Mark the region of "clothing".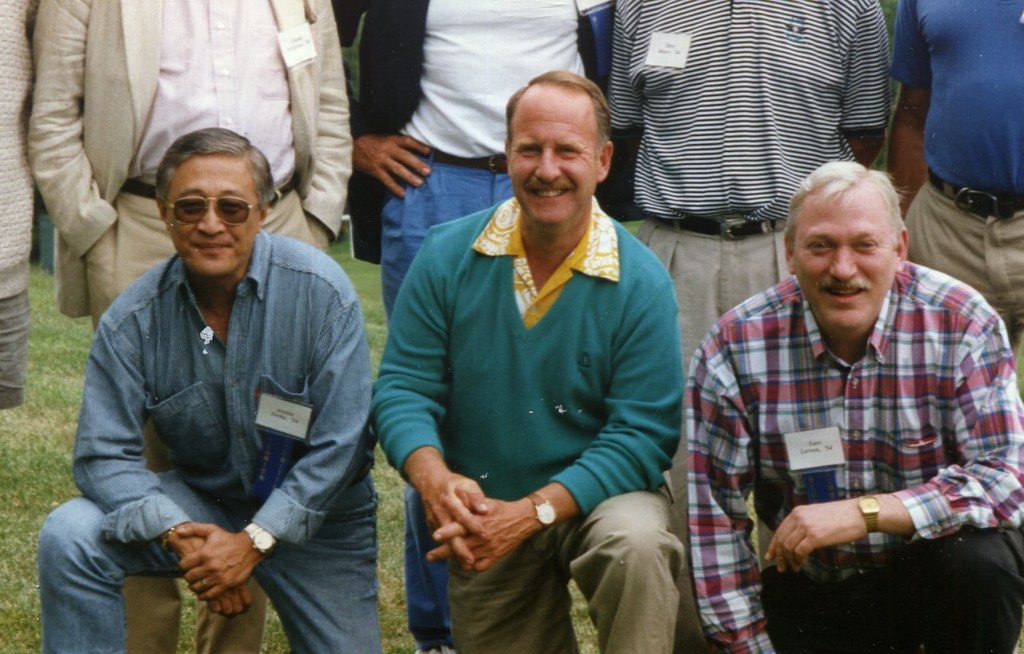
Region: bbox=[42, 227, 372, 653].
